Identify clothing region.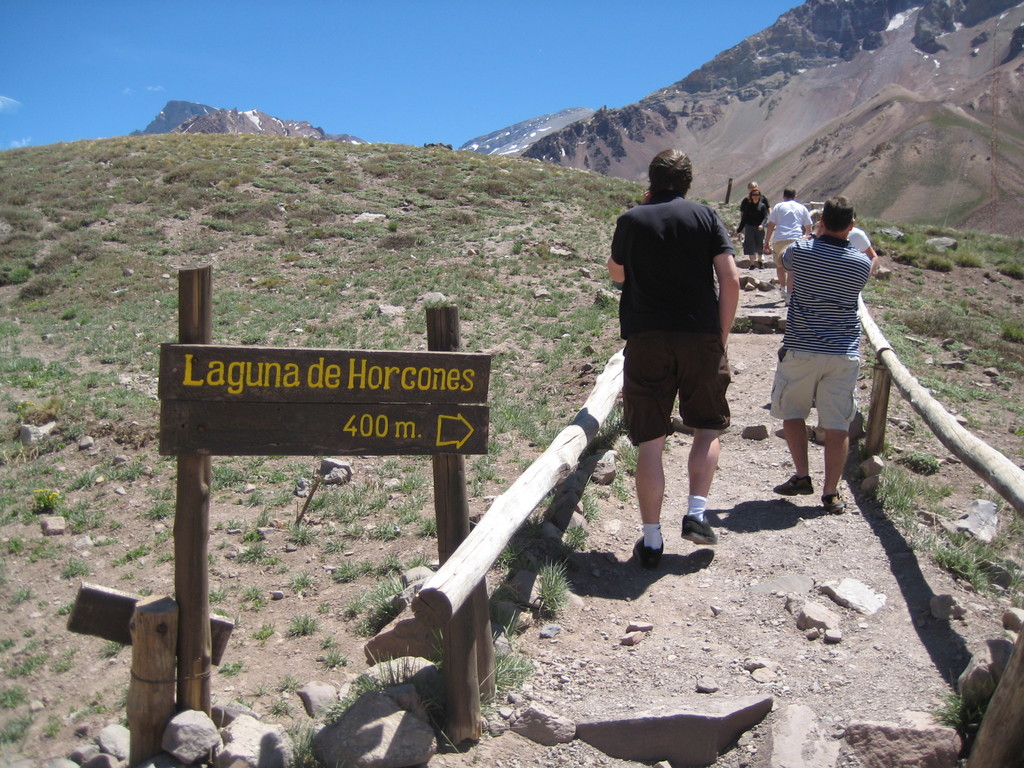
Region: select_region(769, 198, 809, 279).
